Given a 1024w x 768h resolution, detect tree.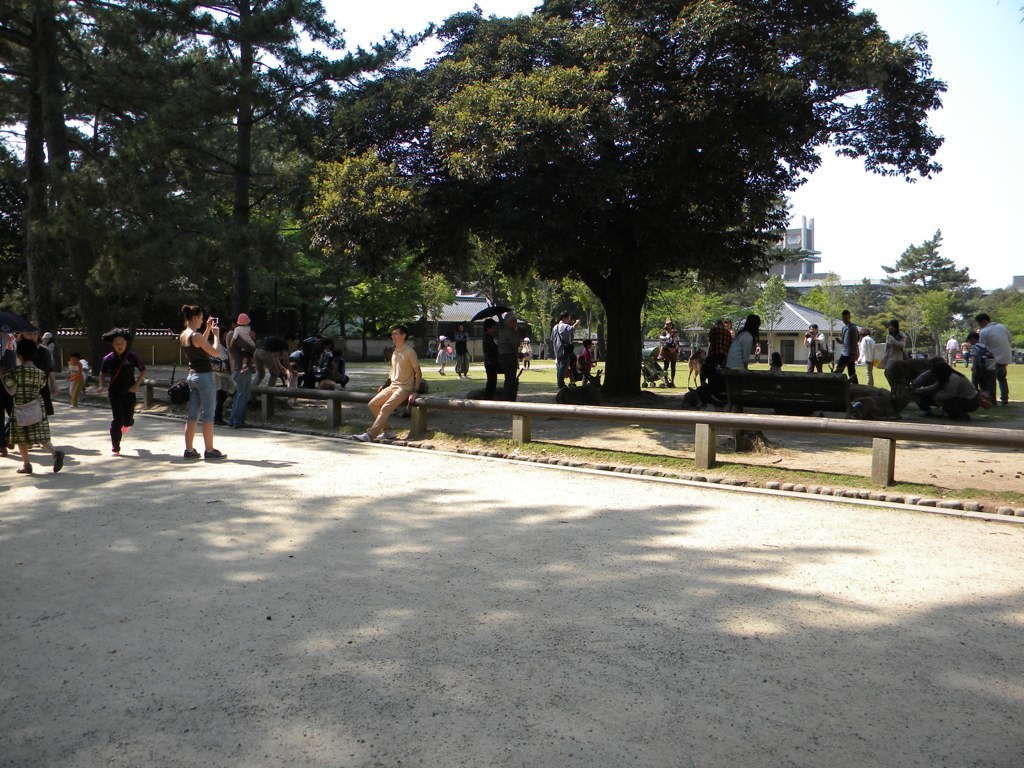
835 270 880 330.
